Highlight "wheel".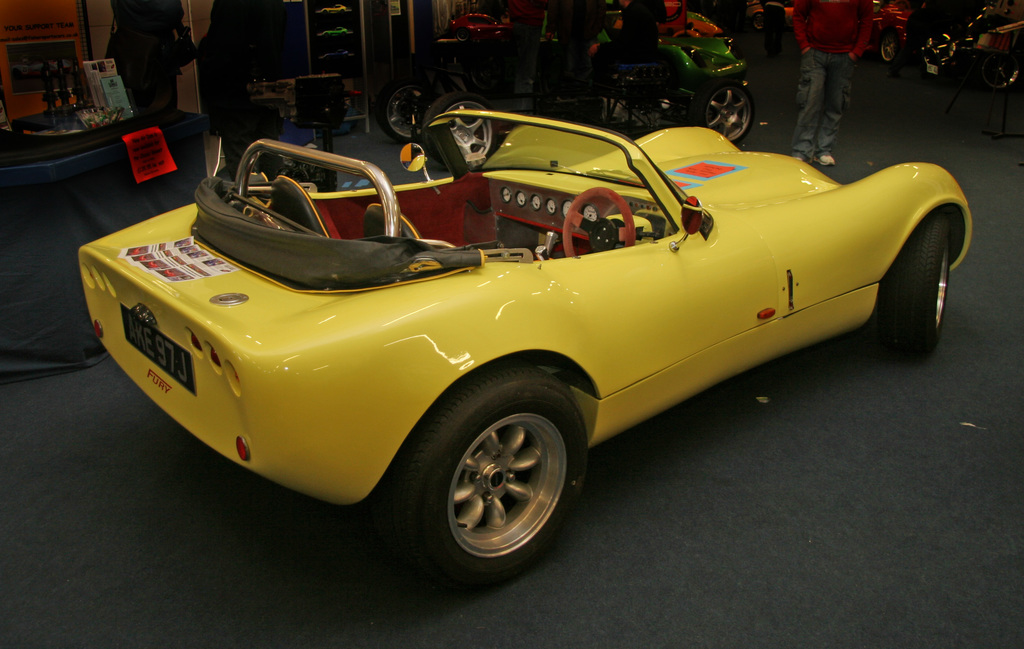
Highlighted region: detection(561, 187, 634, 258).
